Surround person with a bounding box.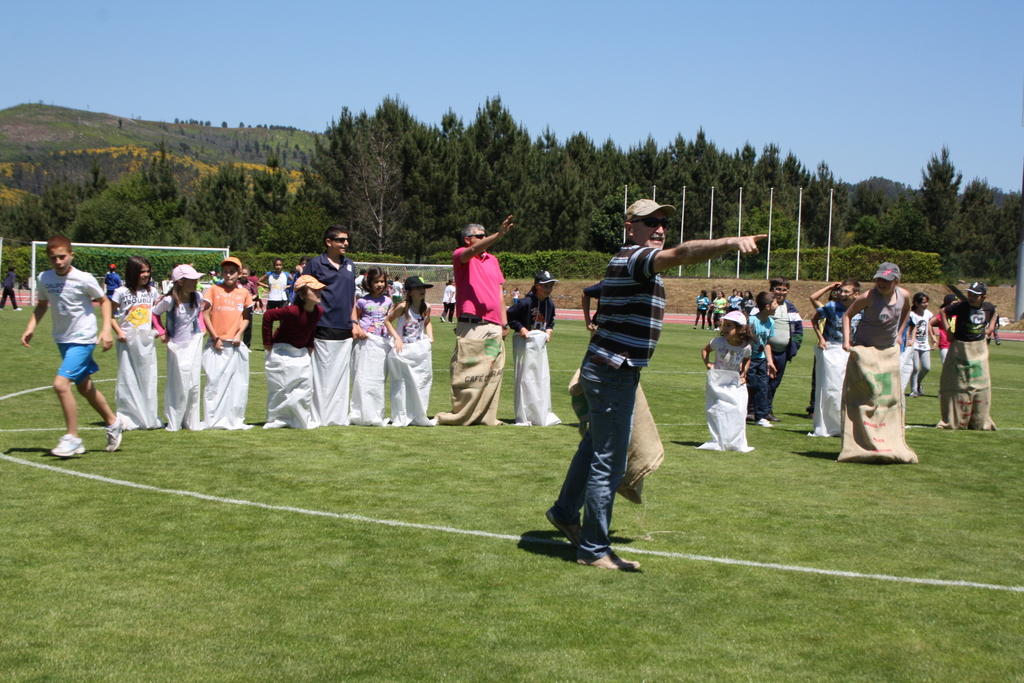
crop(746, 290, 779, 425).
